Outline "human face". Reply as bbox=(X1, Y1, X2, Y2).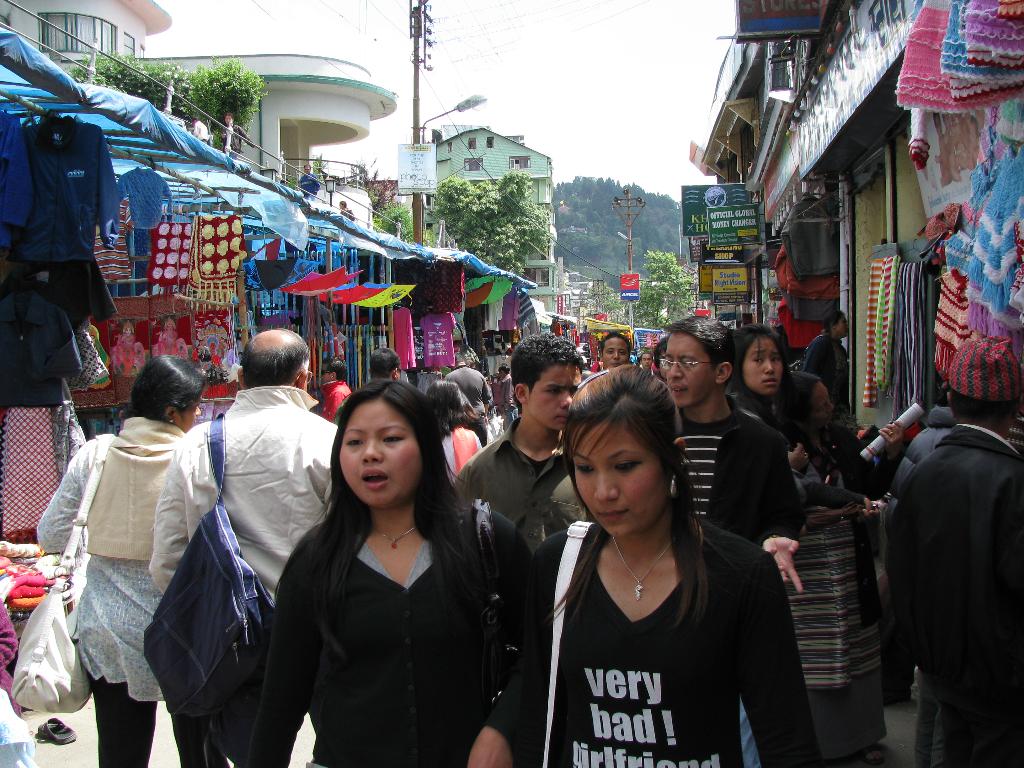
bbox=(815, 384, 836, 416).
